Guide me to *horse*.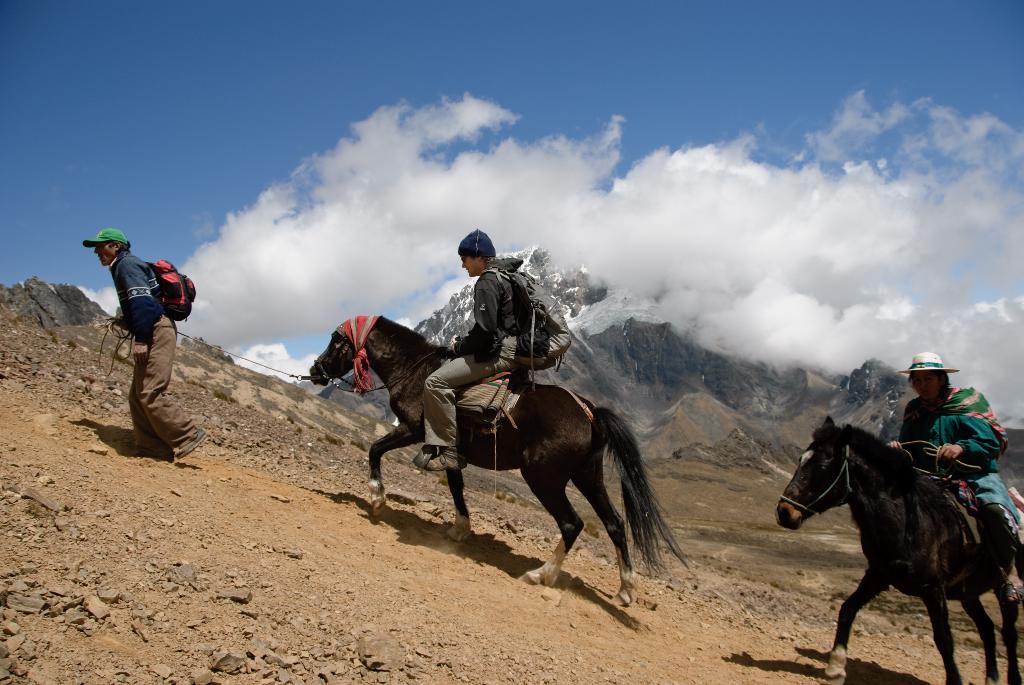
Guidance: [x1=308, y1=316, x2=695, y2=613].
